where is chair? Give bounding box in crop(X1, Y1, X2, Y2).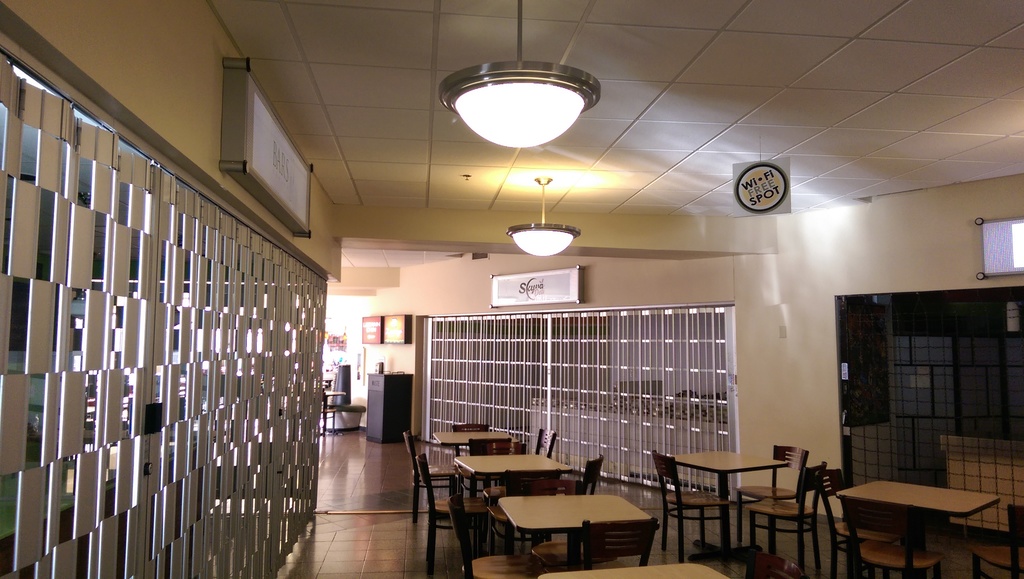
crop(810, 467, 903, 577).
